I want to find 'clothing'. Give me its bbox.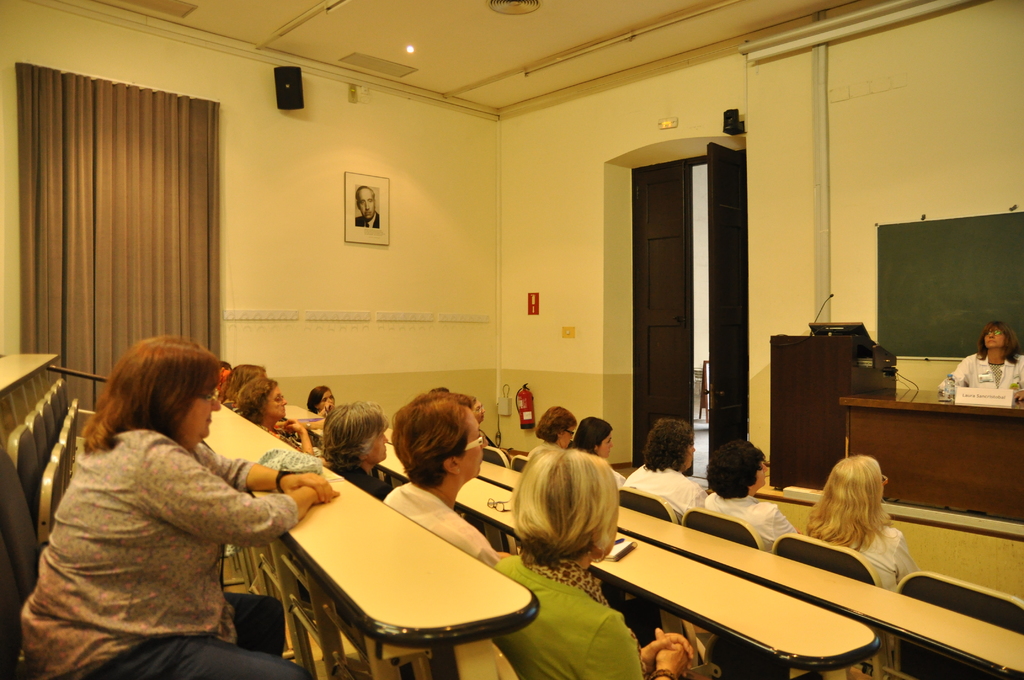
box=[627, 464, 705, 519].
